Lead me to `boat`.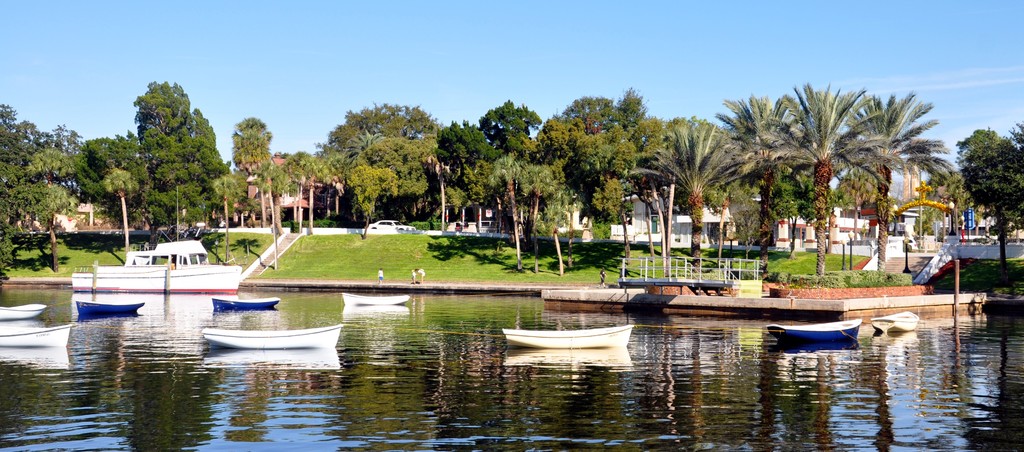
Lead to detection(0, 303, 47, 317).
